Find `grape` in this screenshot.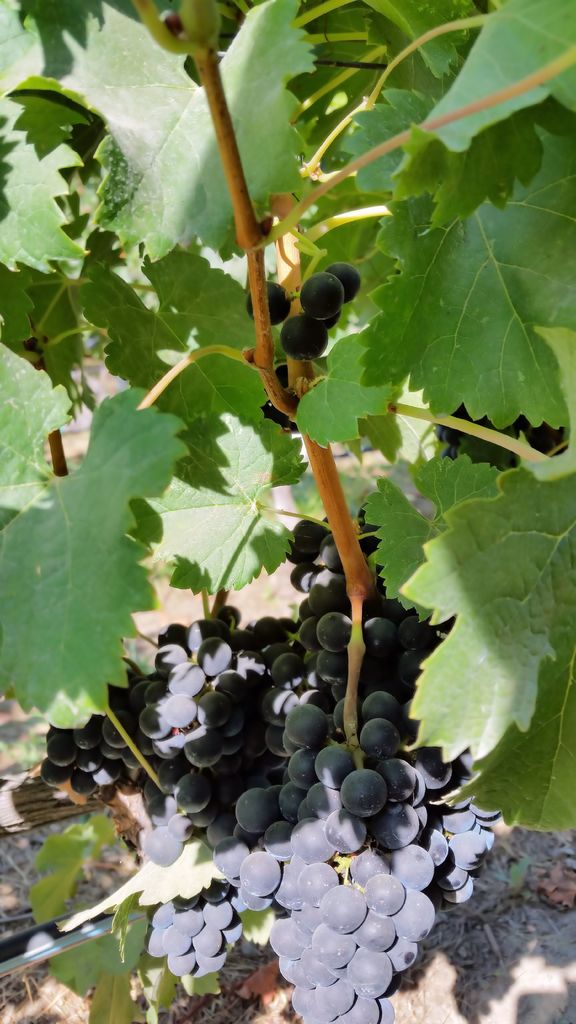
The bounding box for `grape` is region(282, 317, 333, 357).
